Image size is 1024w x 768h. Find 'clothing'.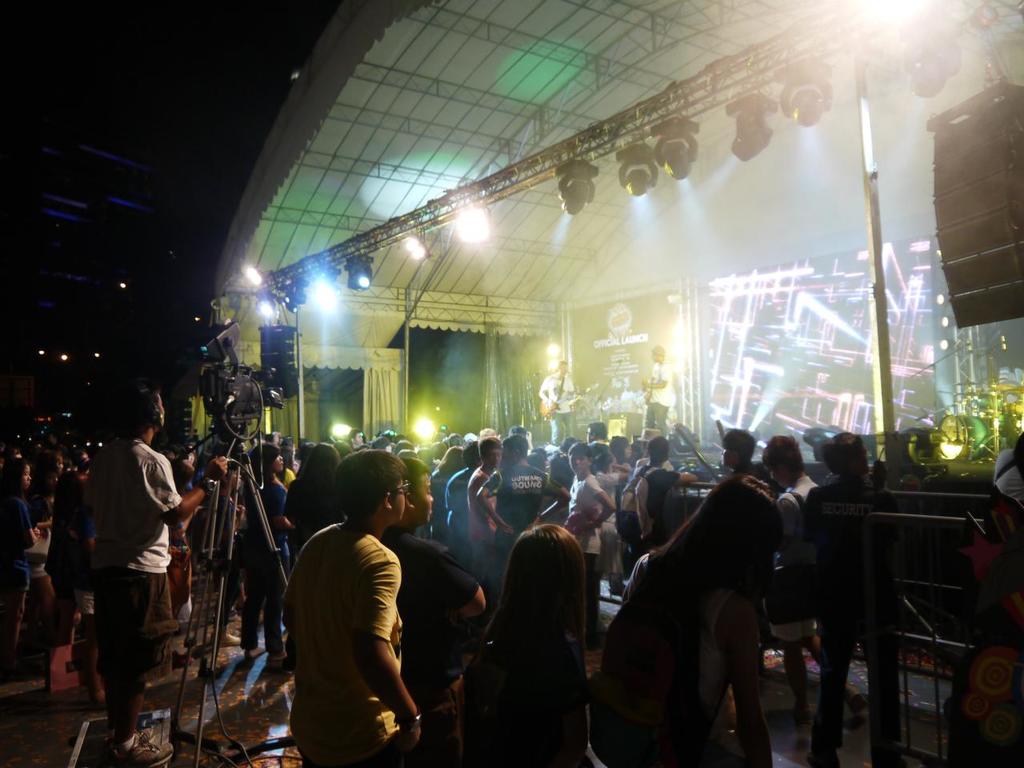
272,494,427,749.
